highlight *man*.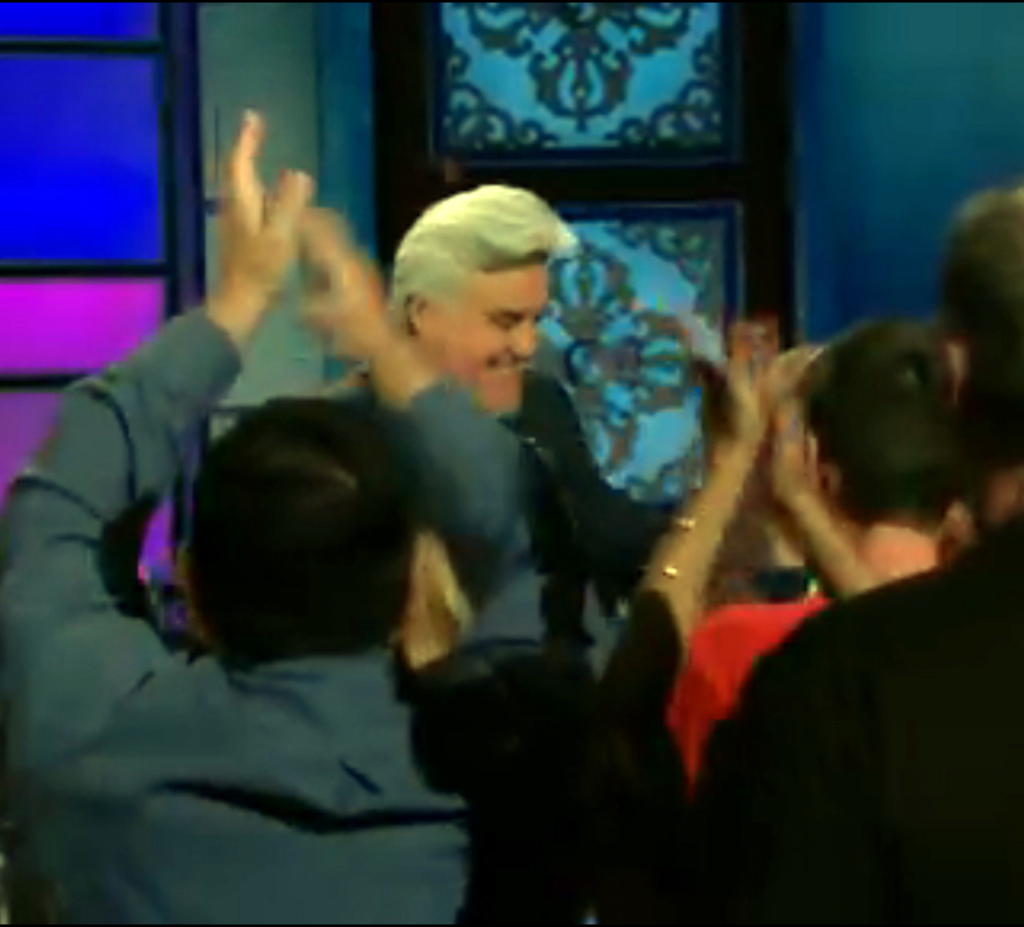
Highlighted region: (13, 333, 529, 896).
